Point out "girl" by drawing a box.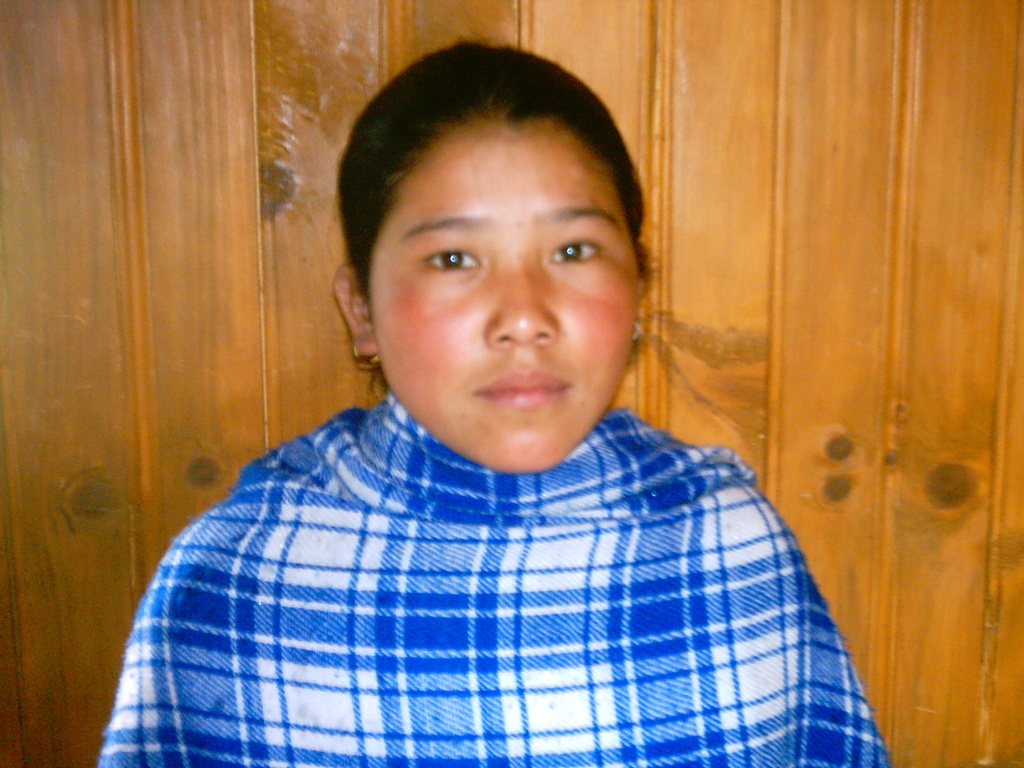
<region>92, 32, 898, 767</region>.
